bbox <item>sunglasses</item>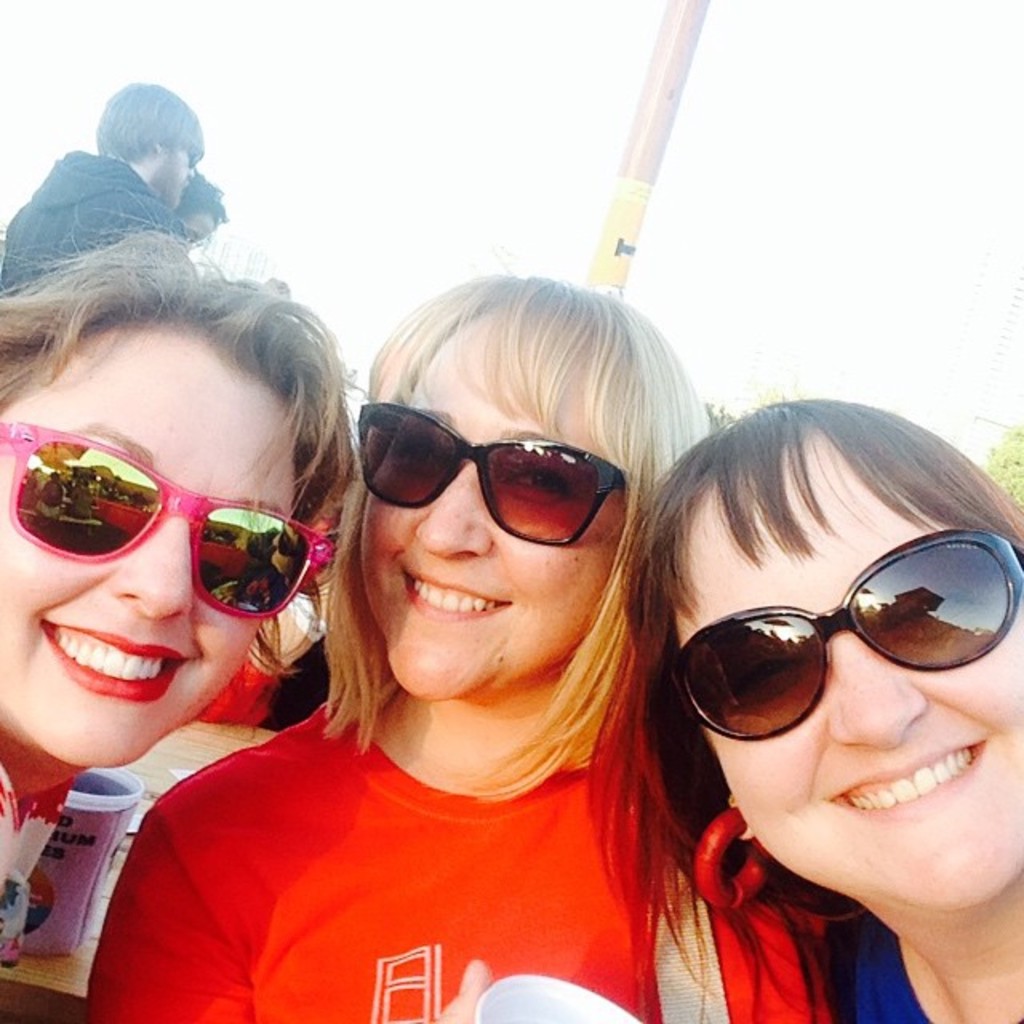
(3,419,341,622)
